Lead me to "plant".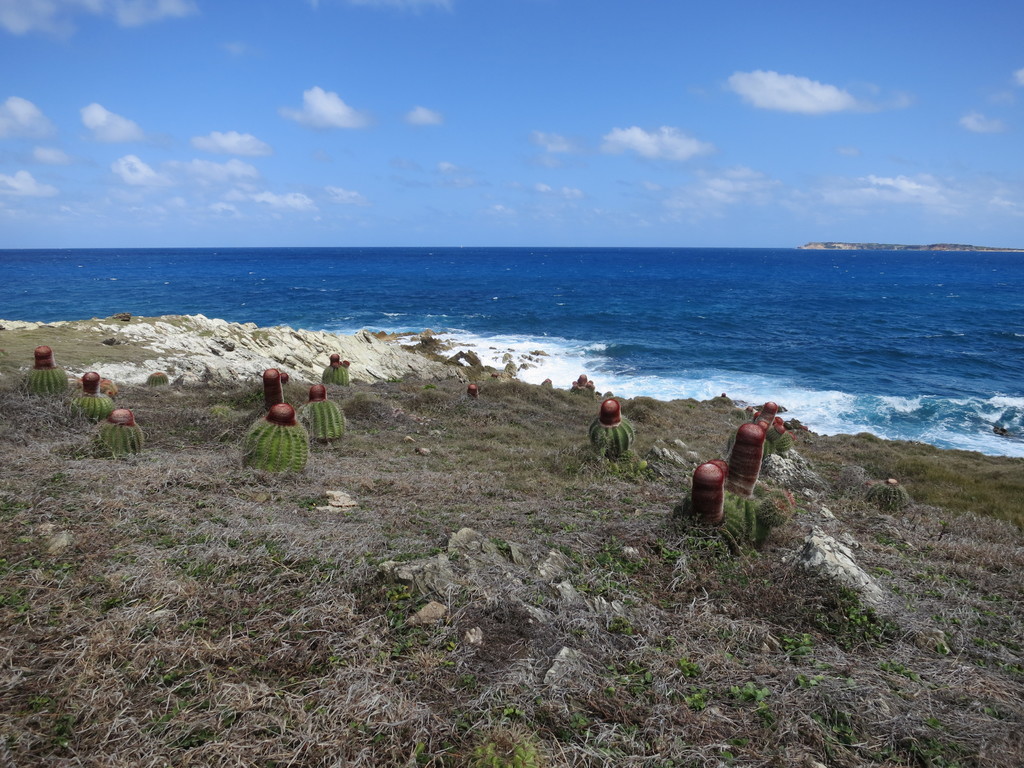
Lead to x1=752 y1=394 x2=789 y2=420.
